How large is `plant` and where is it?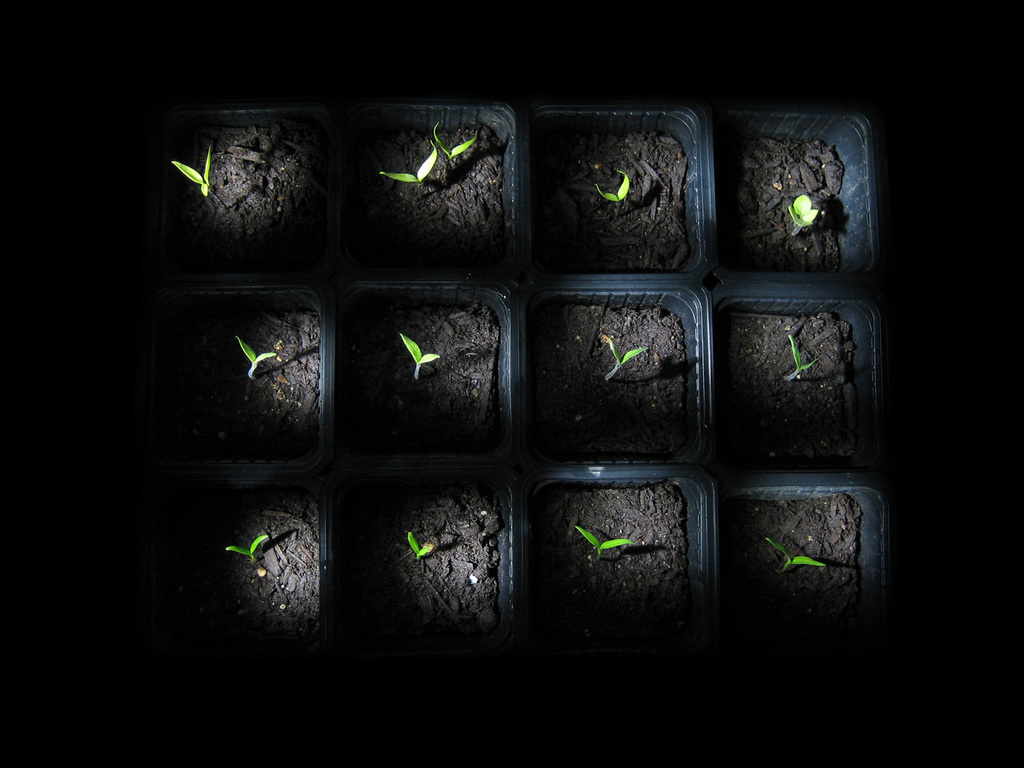
Bounding box: bbox=[790, 195, 827, 226].
